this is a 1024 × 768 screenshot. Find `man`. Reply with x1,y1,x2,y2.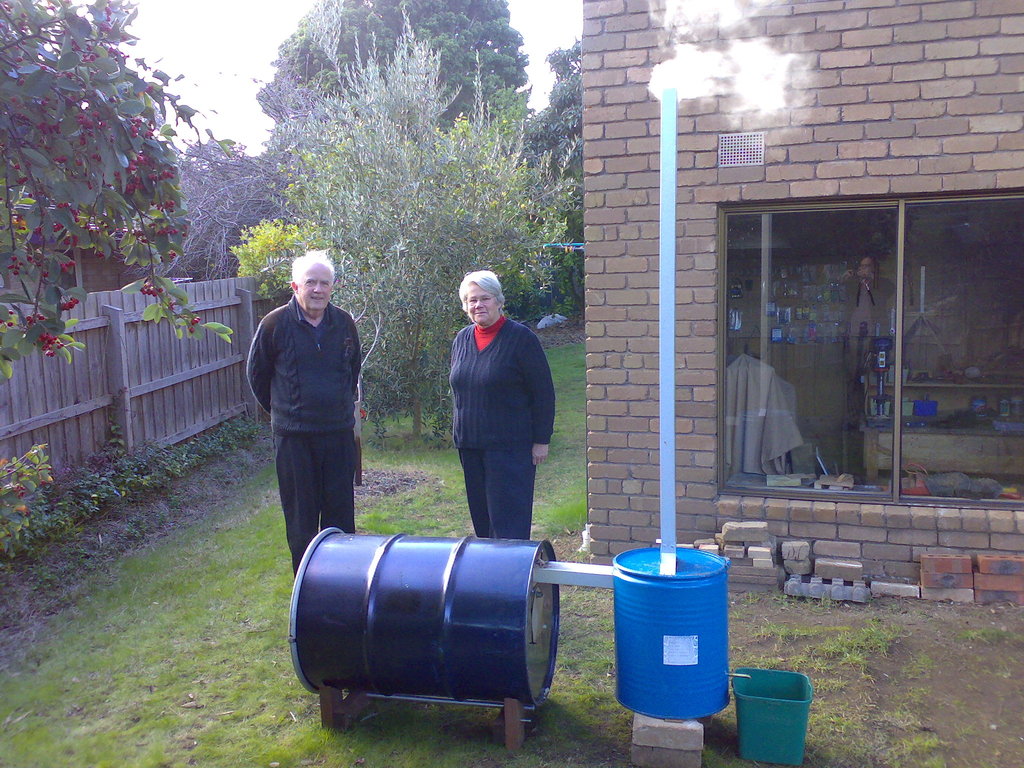
429,284,559,562.
